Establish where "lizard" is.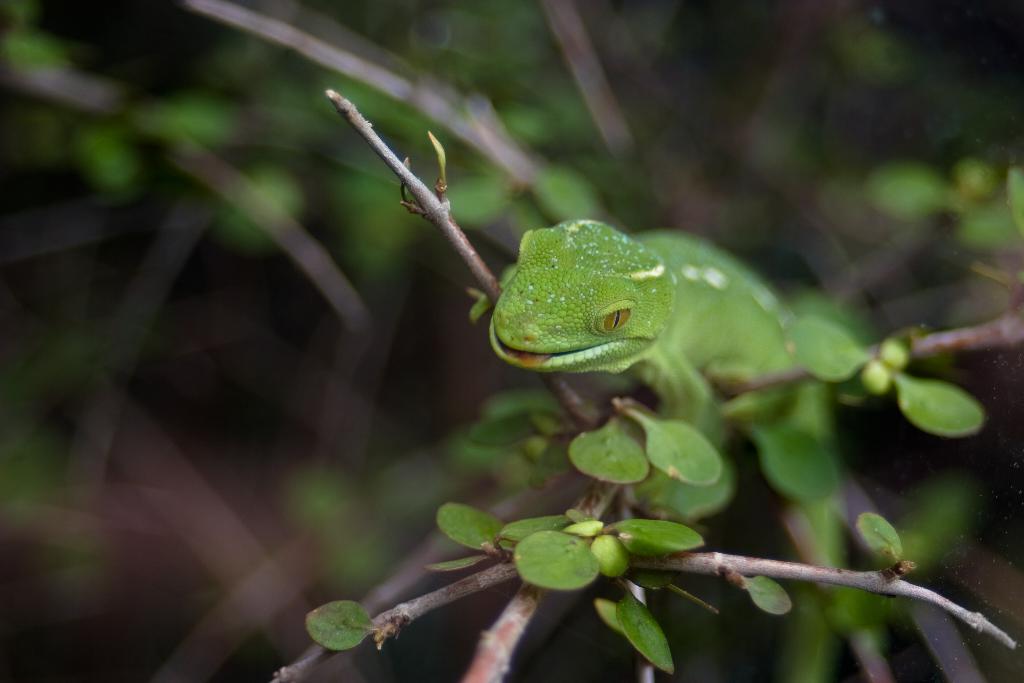
Established at [left=493, top=225, right=835, bottom=434].
